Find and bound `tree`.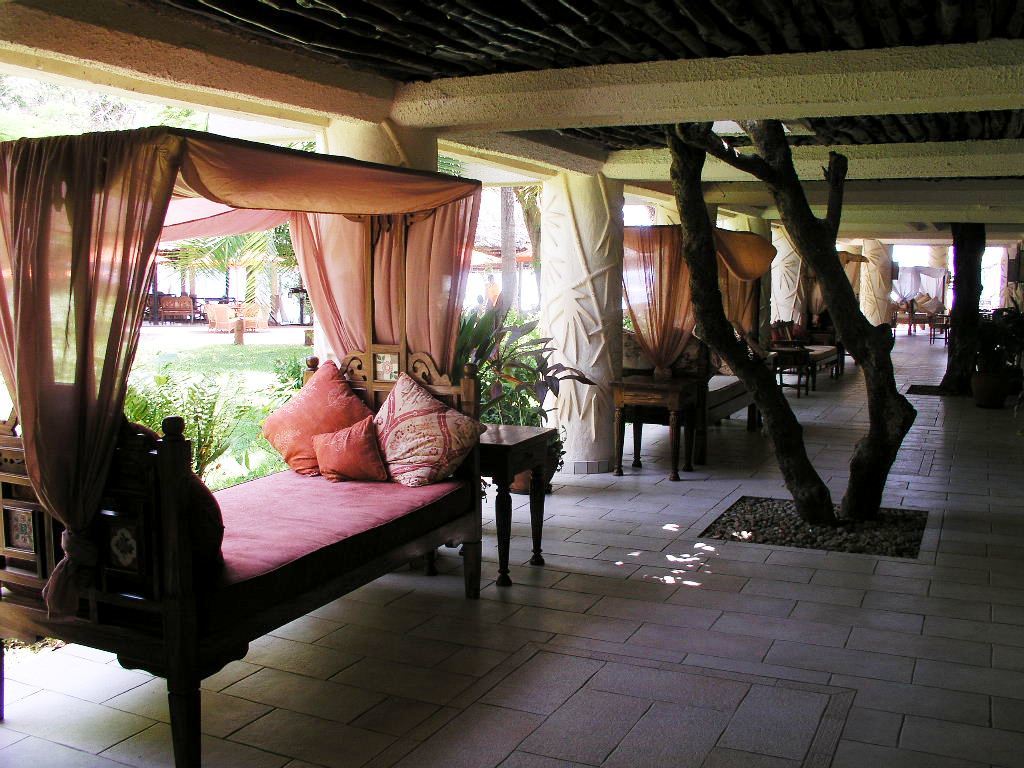
Bound: 160:125:316:324.
